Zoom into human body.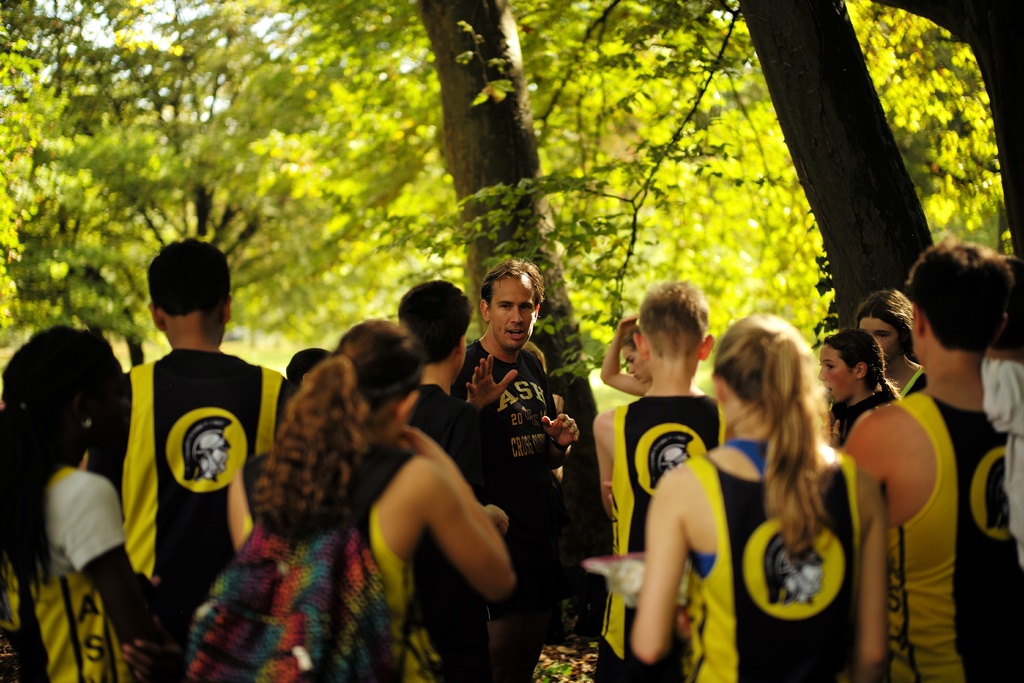
Zoom target: [840,233,1023,682].
